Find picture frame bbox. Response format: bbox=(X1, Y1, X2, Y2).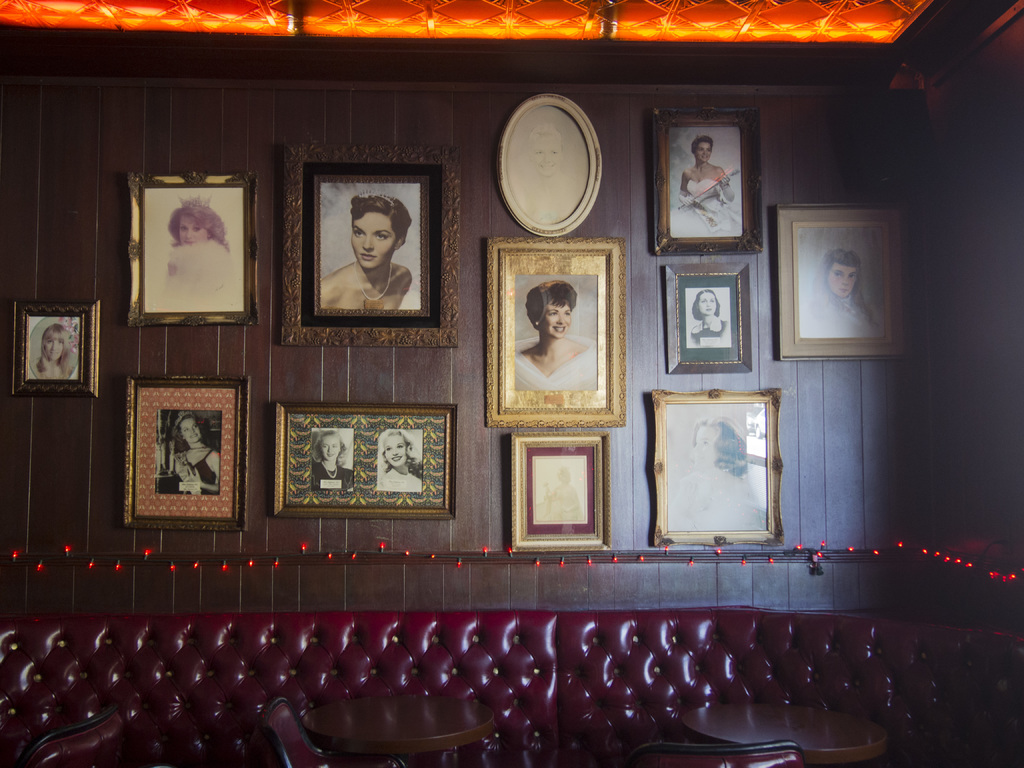
bbox=(129, 171, 263, 328).
